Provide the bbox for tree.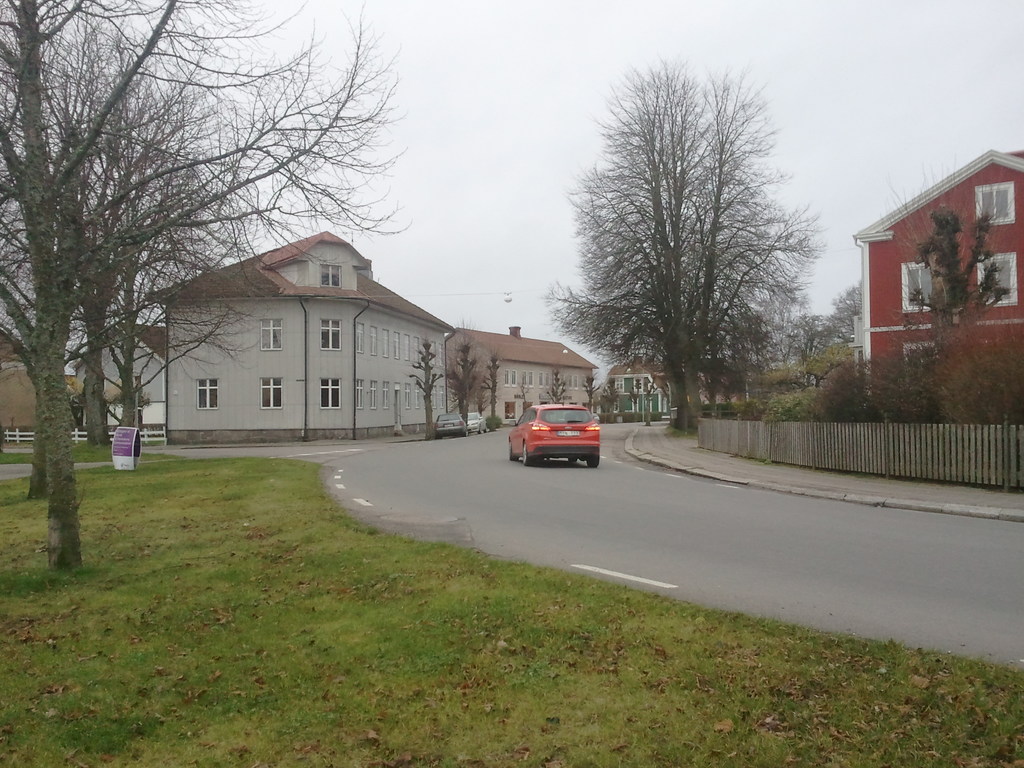
[left=824, top=281, right=866, bottom=347].
